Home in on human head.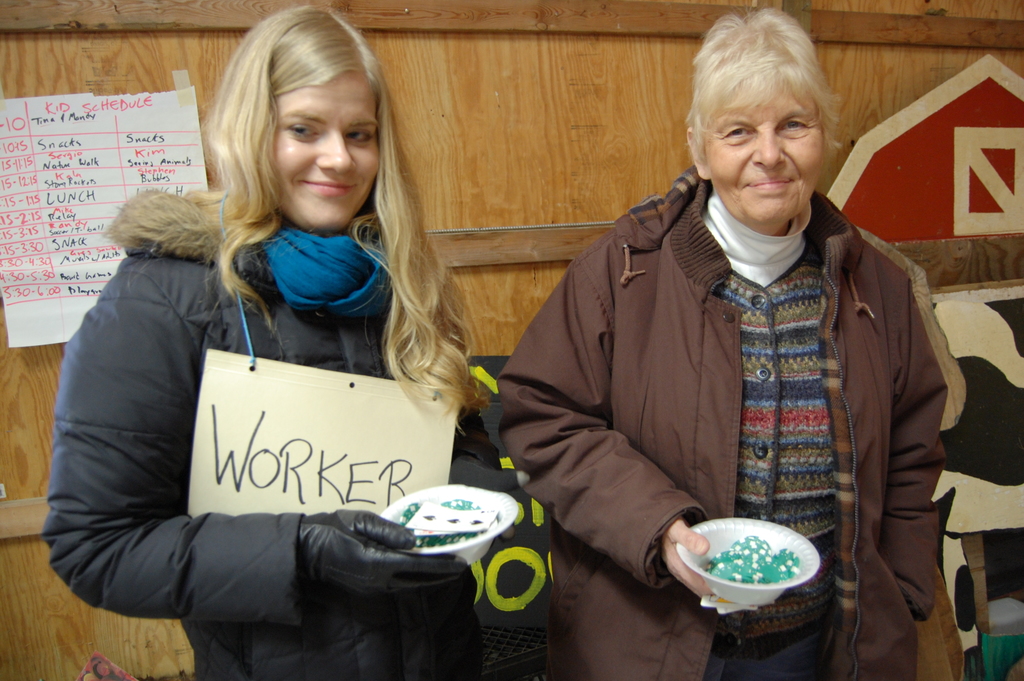
Homed in at left=684, top=6, right=839, bottom=226.
